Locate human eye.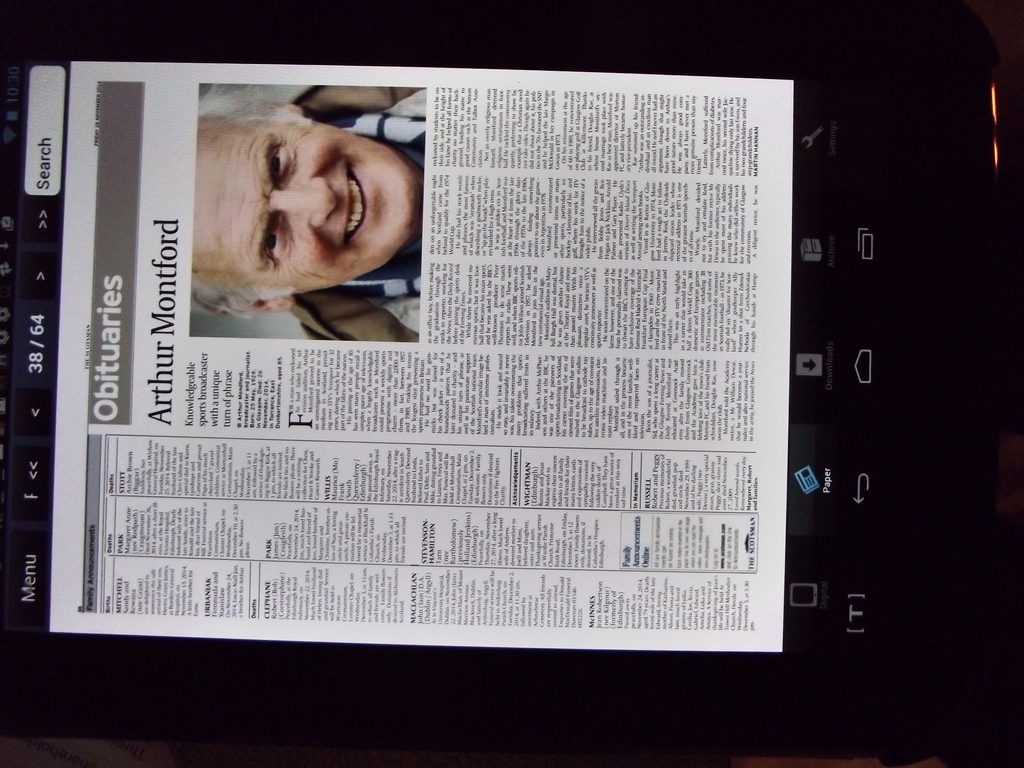
Bounding box: 259,132,300,193.
